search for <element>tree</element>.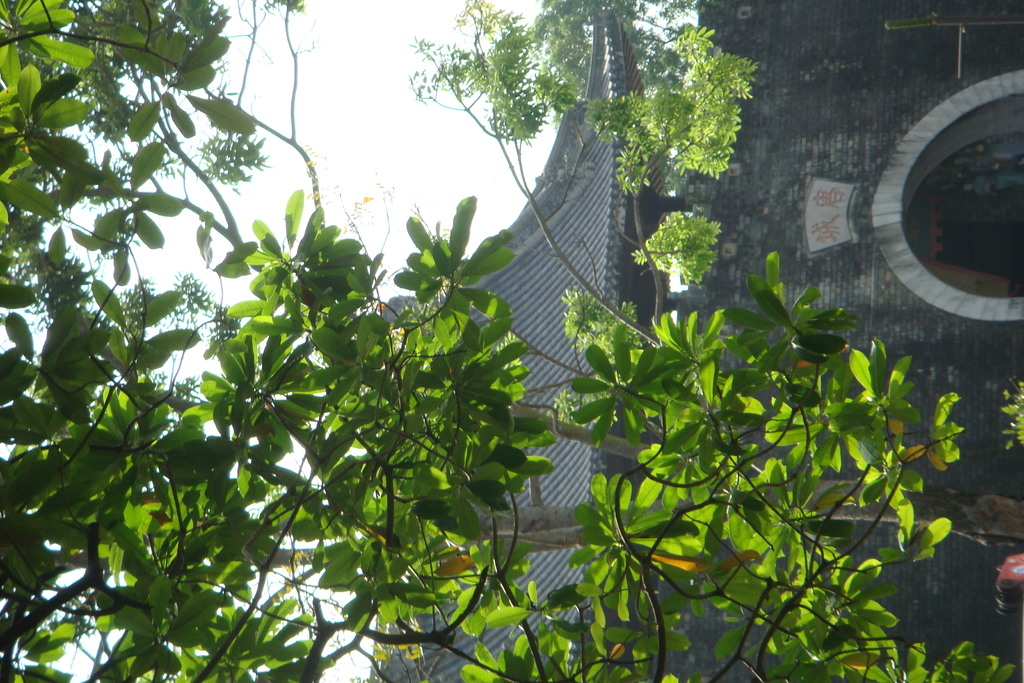
Found at bbox(0, 0, 1023, 682).
